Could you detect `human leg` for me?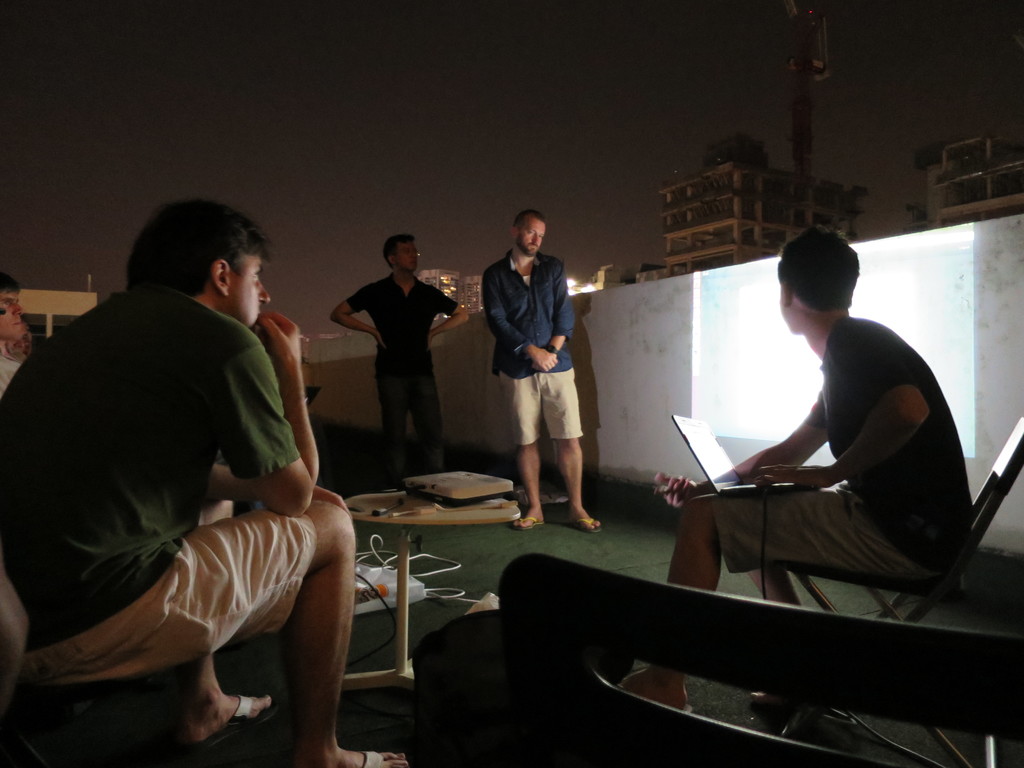
Detection result: x1=503 y1=369 x2=541 y2=528.
